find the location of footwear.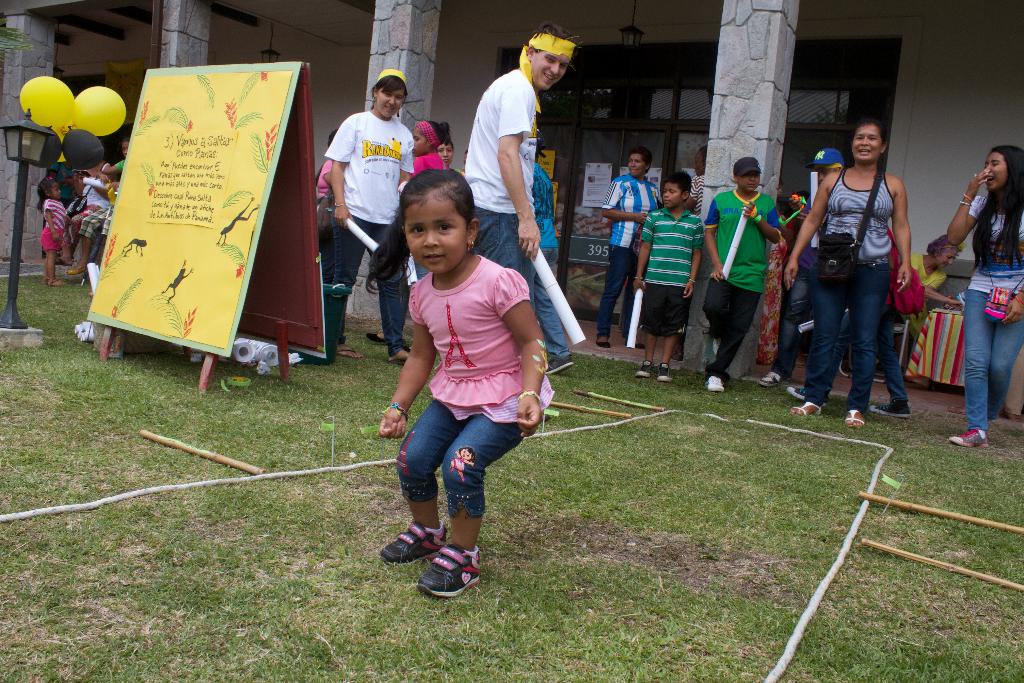
Location: 388 352 414 368.
